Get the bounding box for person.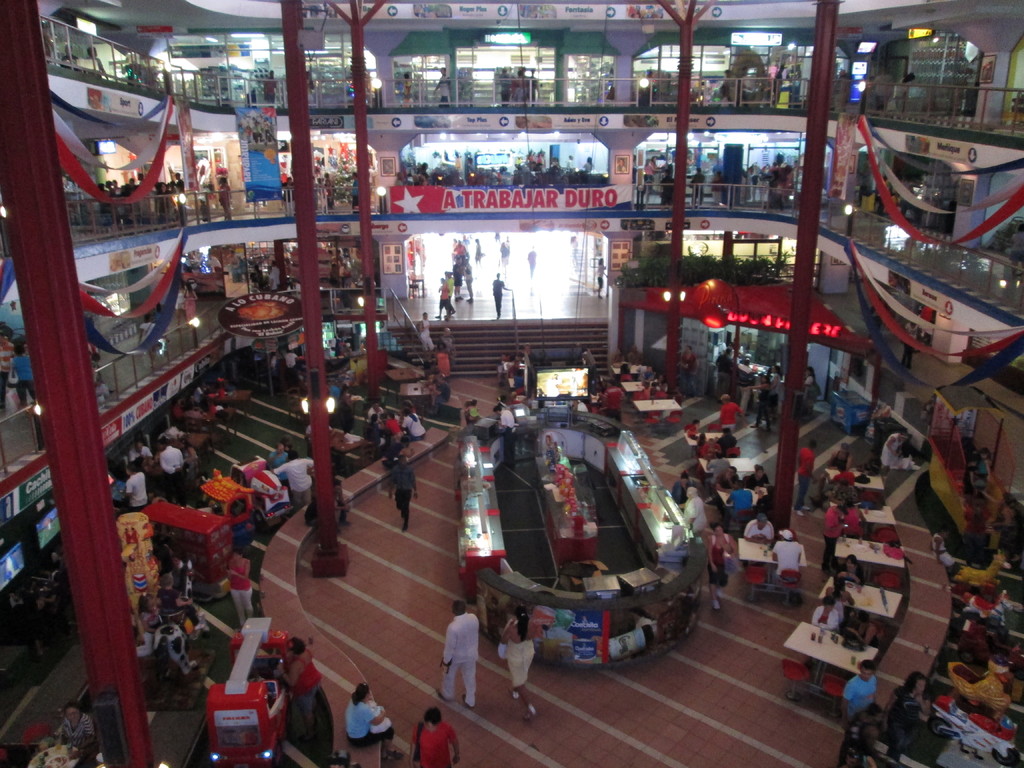
54/41/77/74.
